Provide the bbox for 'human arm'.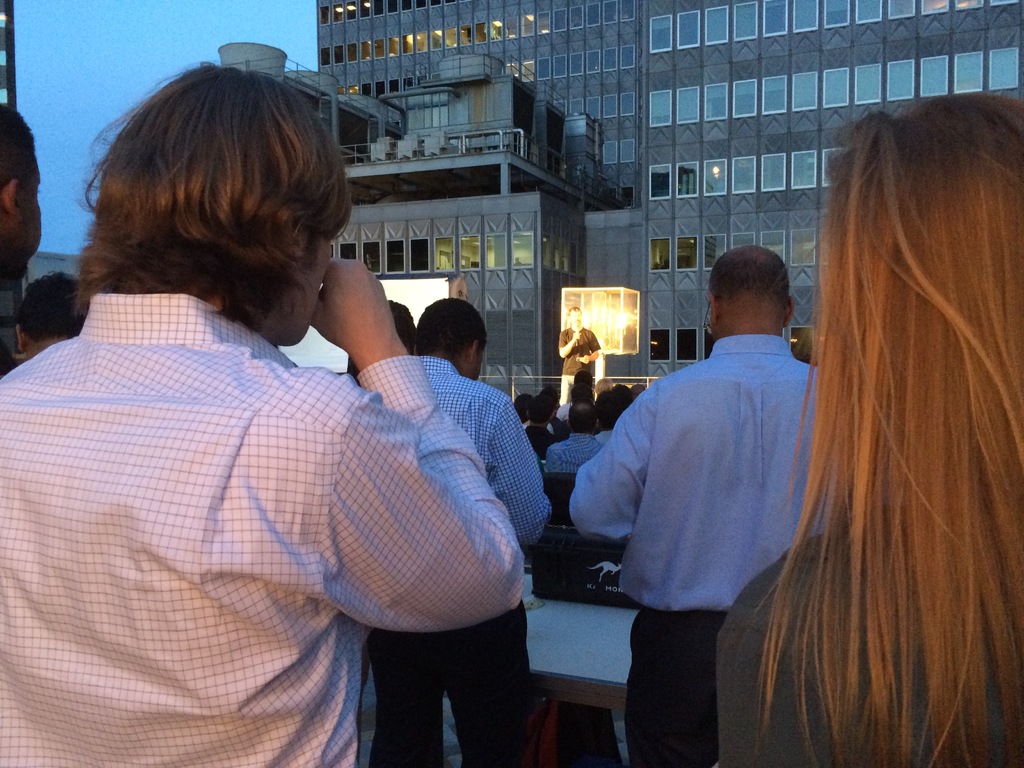
locate(578, 332, 603, 366).
